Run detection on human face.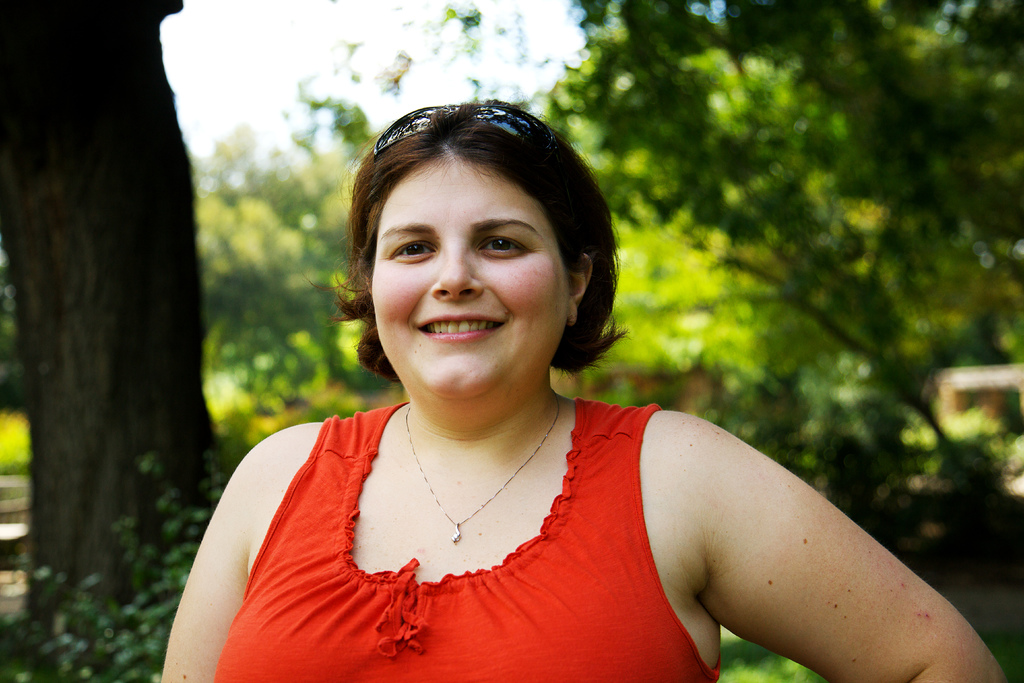
Result: 371, 160, 568, 399.
